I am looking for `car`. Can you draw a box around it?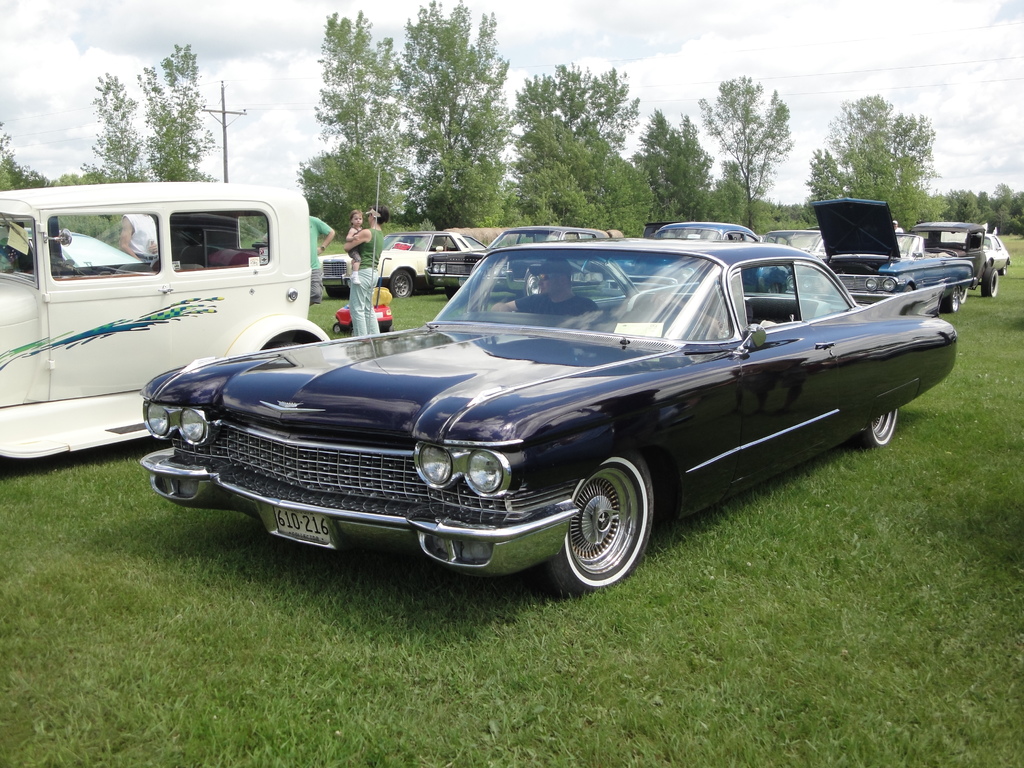
Sure, the bounding box is 563, 218, 785, 304.
